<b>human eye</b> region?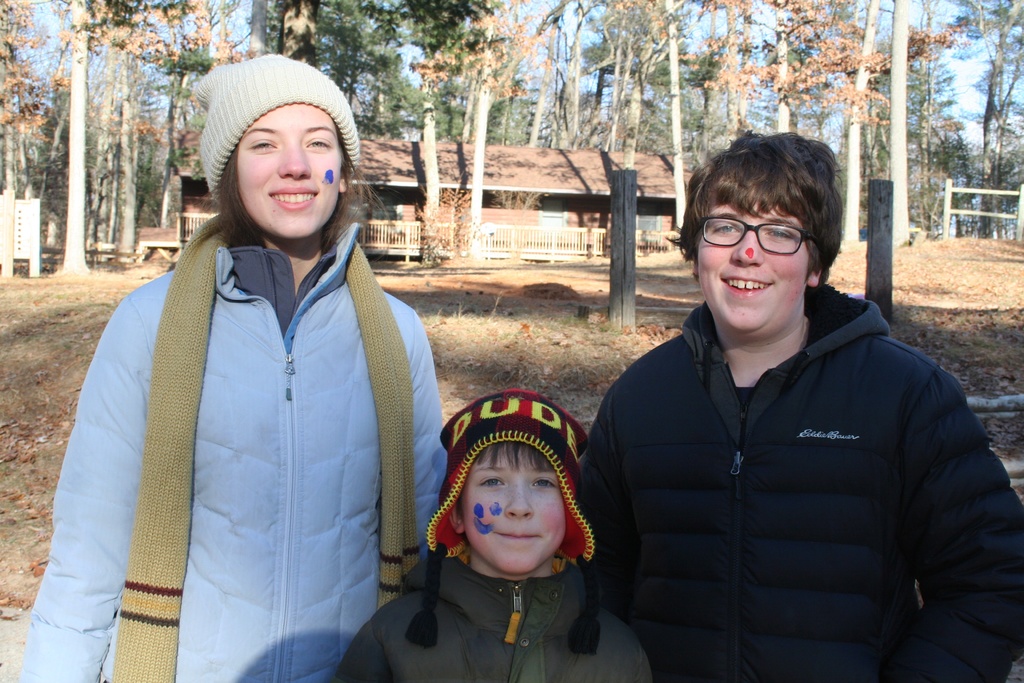
<region>710, 220, 743, 235</region>
